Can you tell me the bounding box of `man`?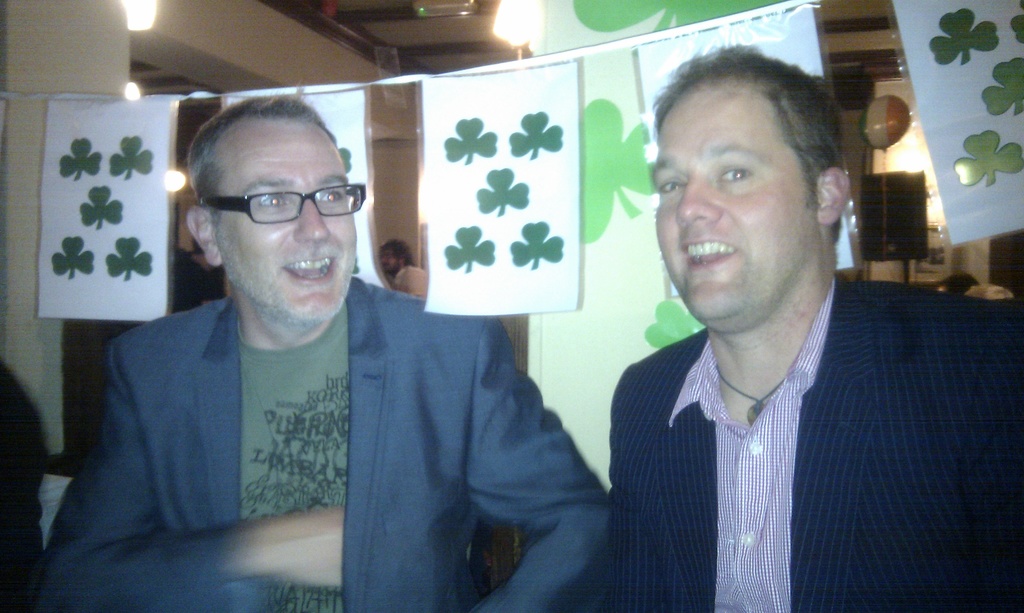
(380, 239, 412, 291).
